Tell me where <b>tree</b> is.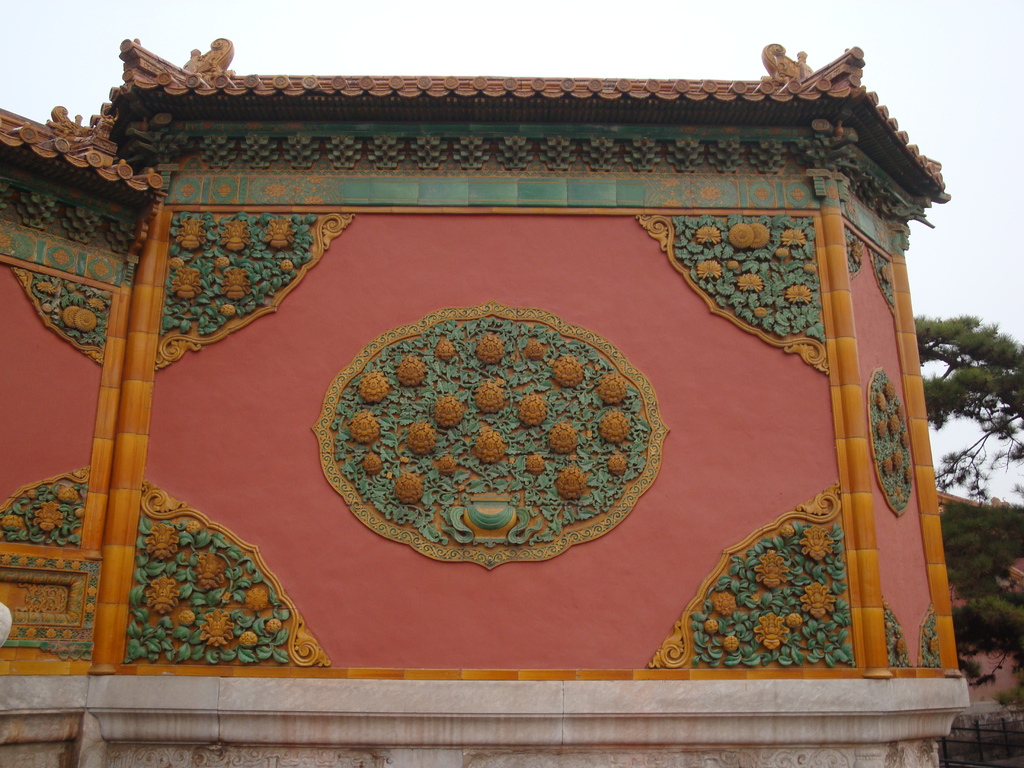
<b>tree</b> is at {"x1": 919, "y1": 311, "x2": 1023, "y2": 717}.
